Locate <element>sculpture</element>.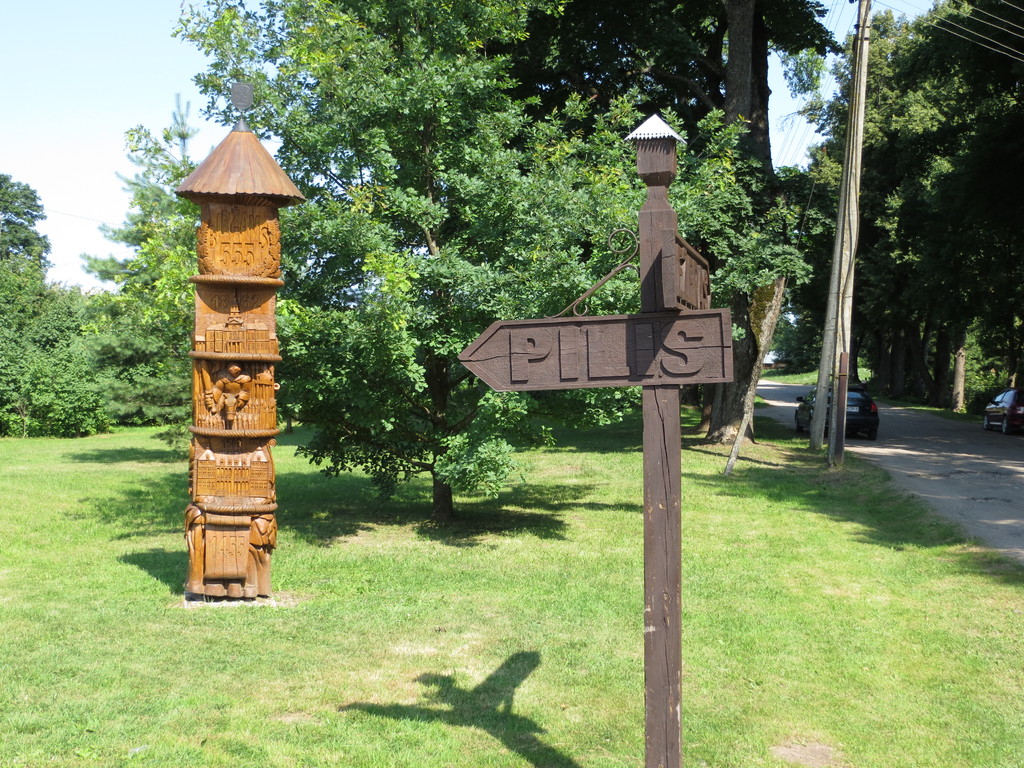
Bounding box: (x1=156, y1=99, x2=300, y2=595).
